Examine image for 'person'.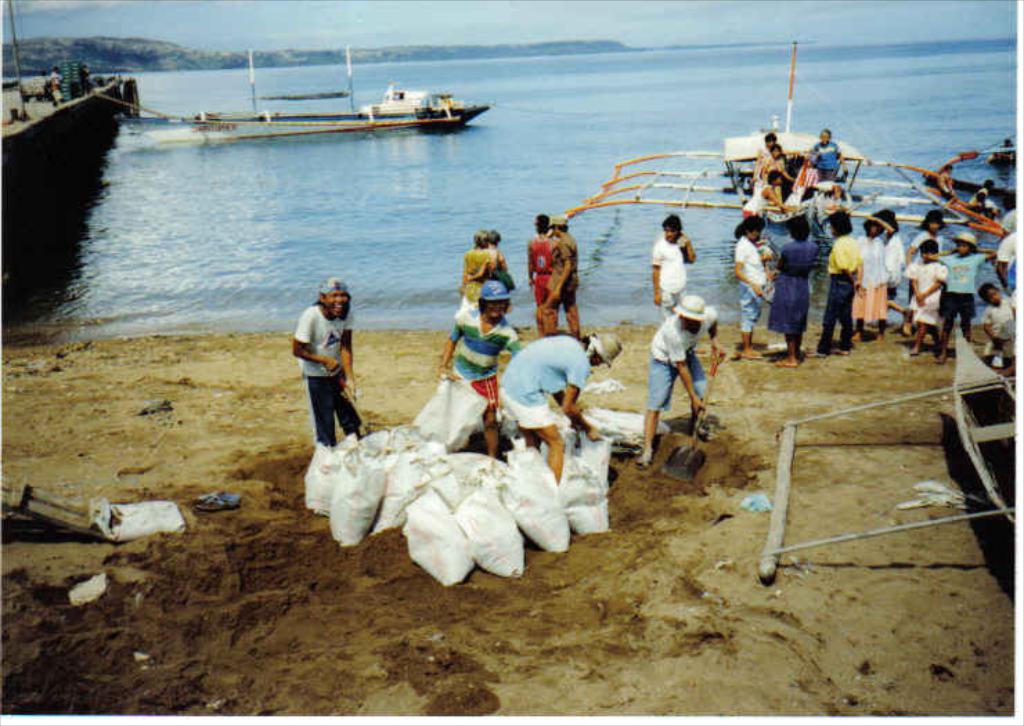
Examination result: rect(901, 234, 952, 357).
